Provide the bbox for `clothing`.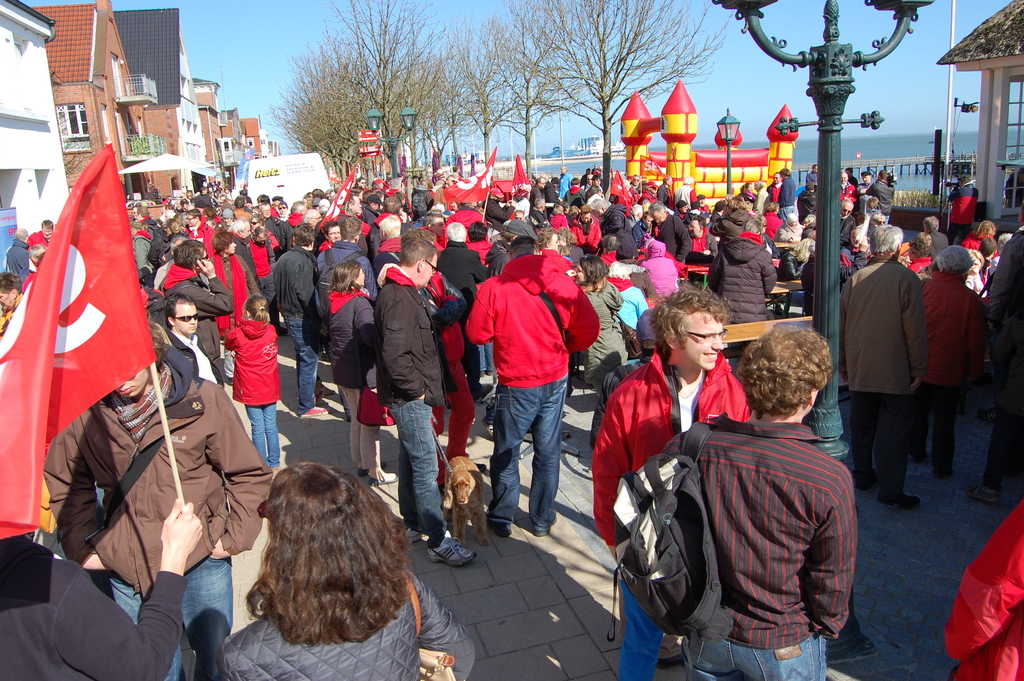
22, 227, 49, 254.
